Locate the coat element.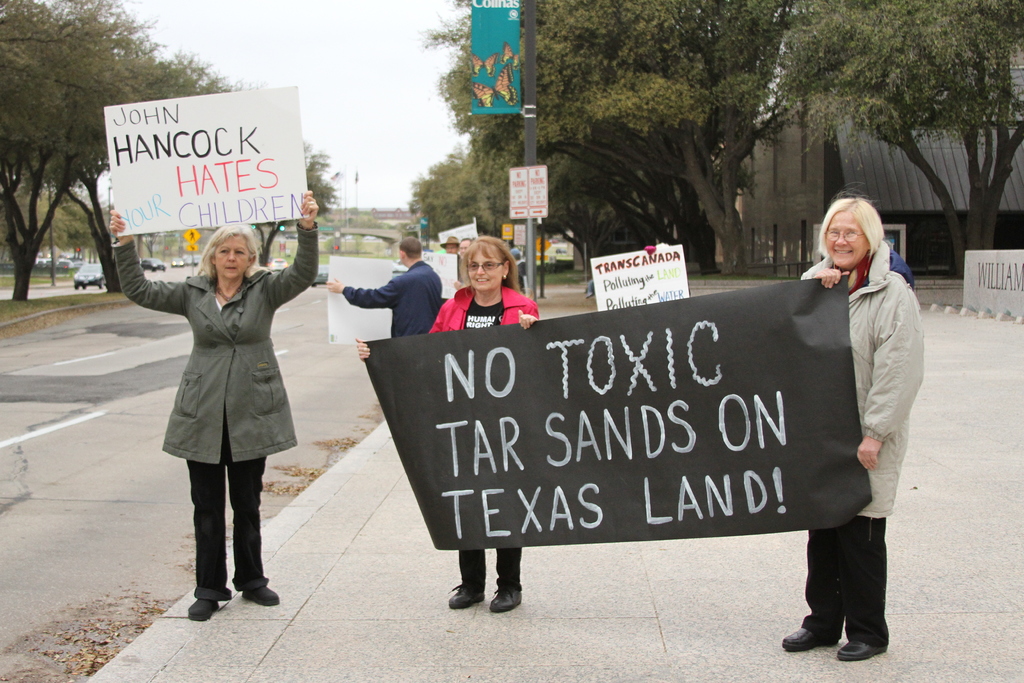
Element bbox: rect(110, 228, 314, 461).
